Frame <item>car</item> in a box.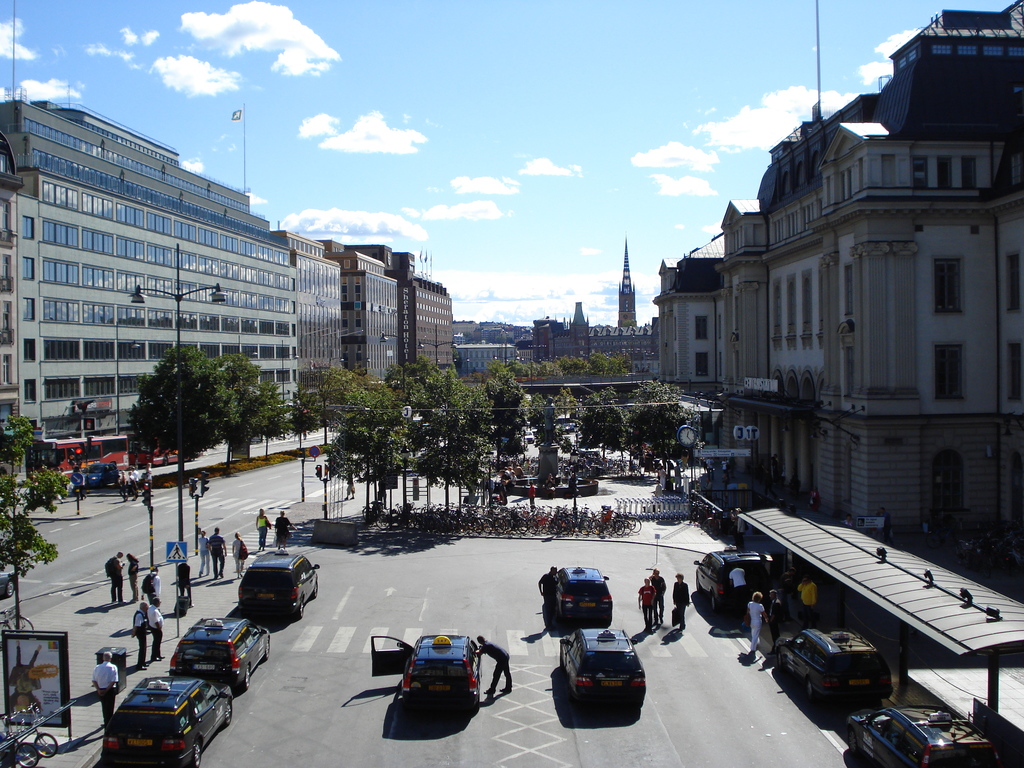
bbox=[369, 630, 481, 717].
